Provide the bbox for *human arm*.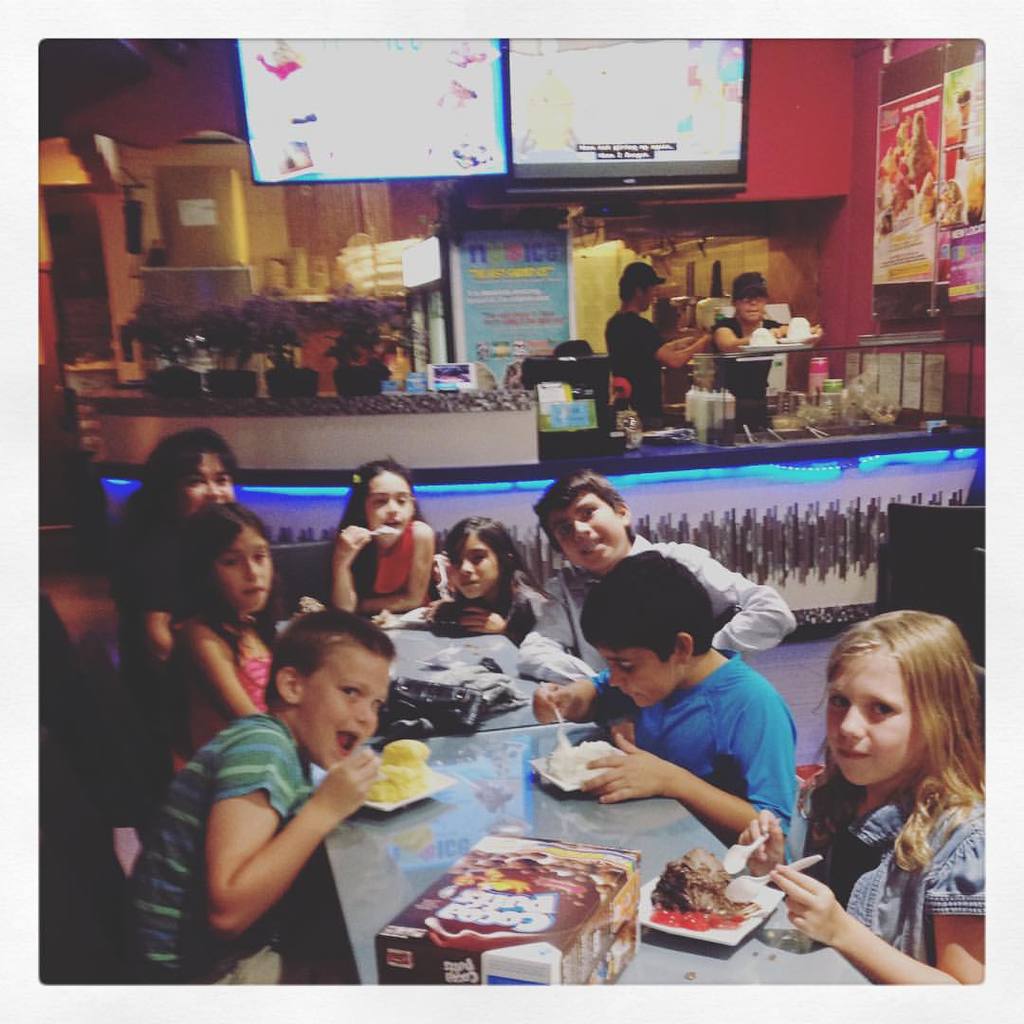
box=[535, 657, 624, 730].
